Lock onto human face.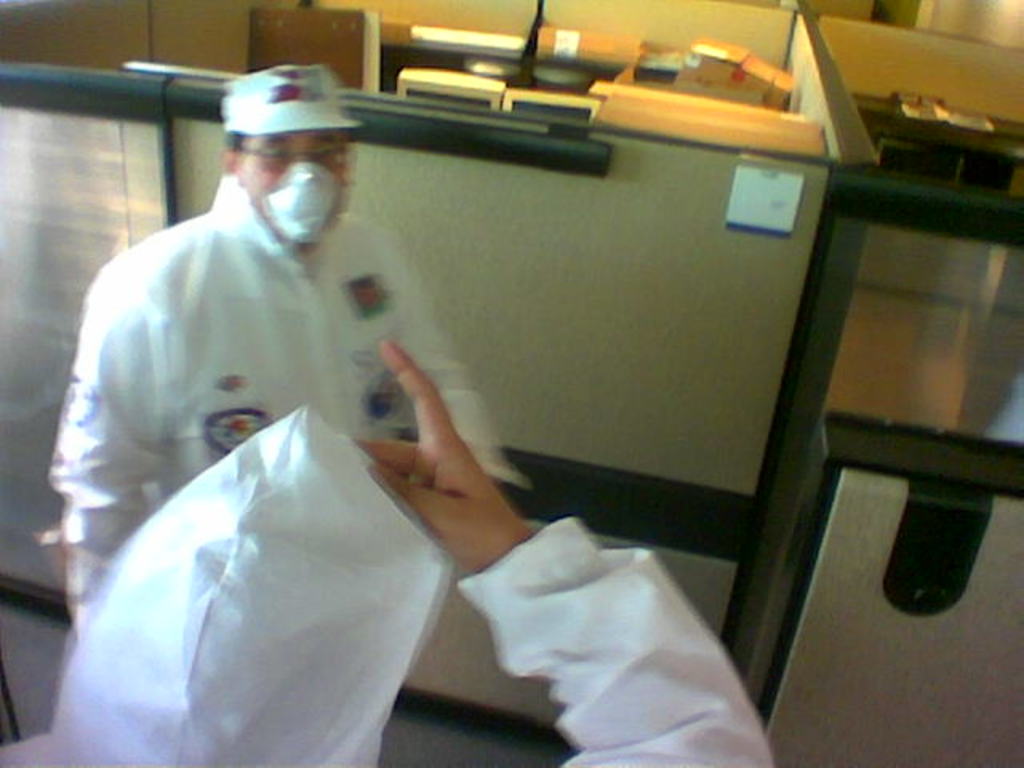
Locked: bbox=(238, 134, 349, 243).
